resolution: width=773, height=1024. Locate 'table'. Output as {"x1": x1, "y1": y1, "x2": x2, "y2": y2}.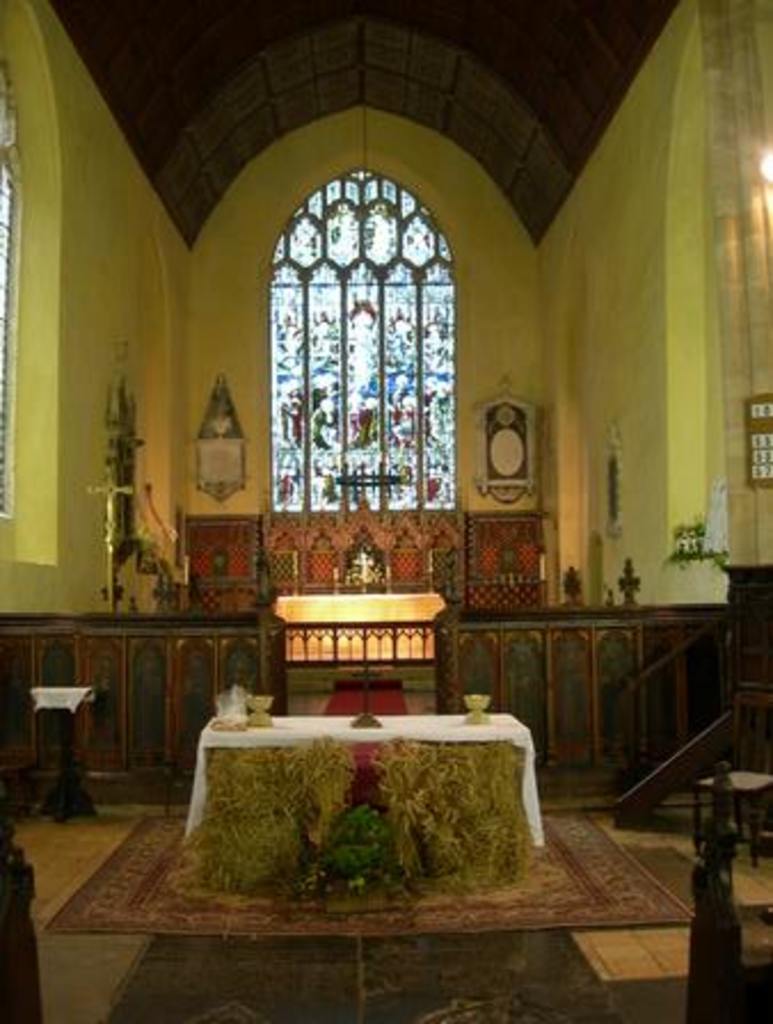
{"x1": 146, "y1": 693, "x2": 579, "y2": 885}.
